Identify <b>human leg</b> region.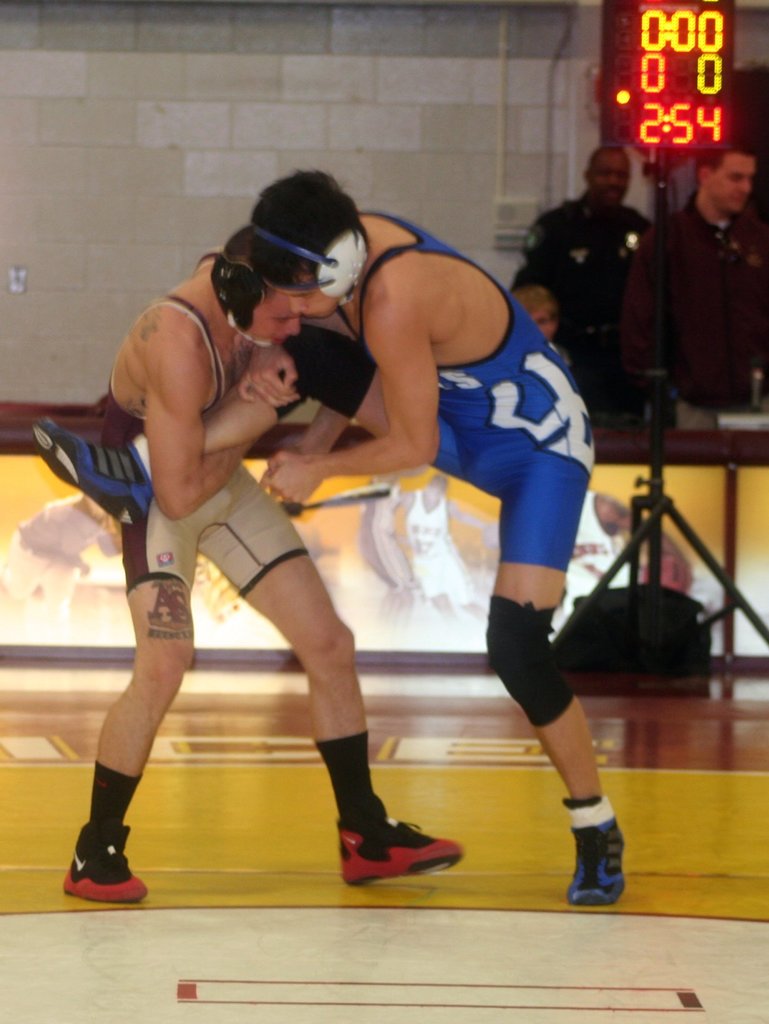
Region: 481, 431, 628, 911.
